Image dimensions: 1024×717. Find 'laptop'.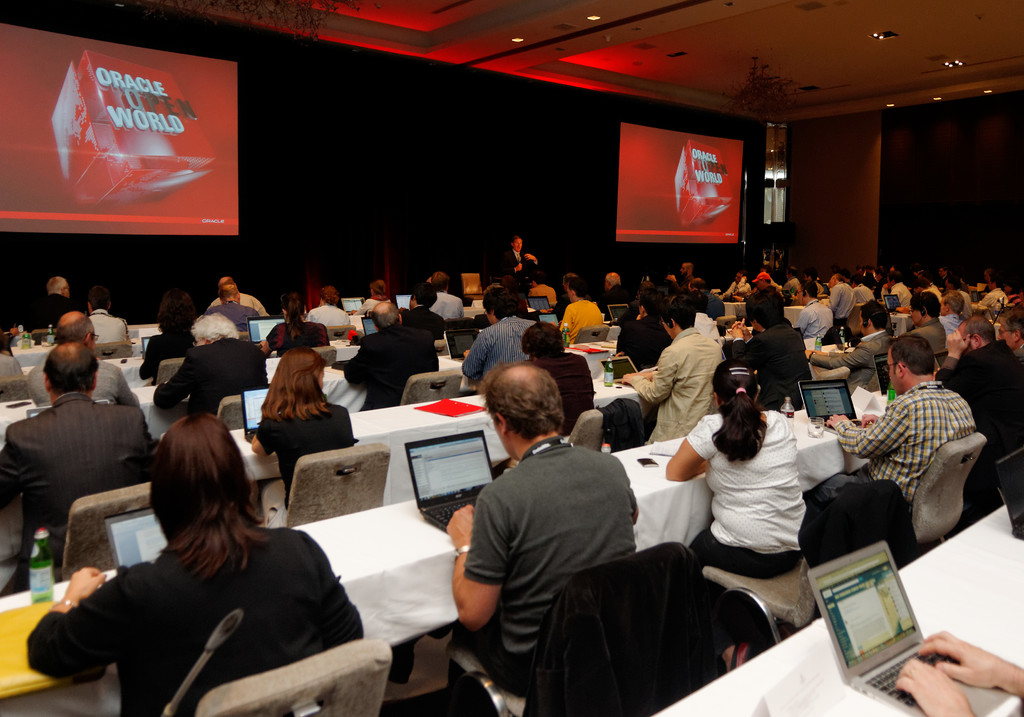
{"x1": 141, "y1": 337, "x2": 149, "y2": 353}.
